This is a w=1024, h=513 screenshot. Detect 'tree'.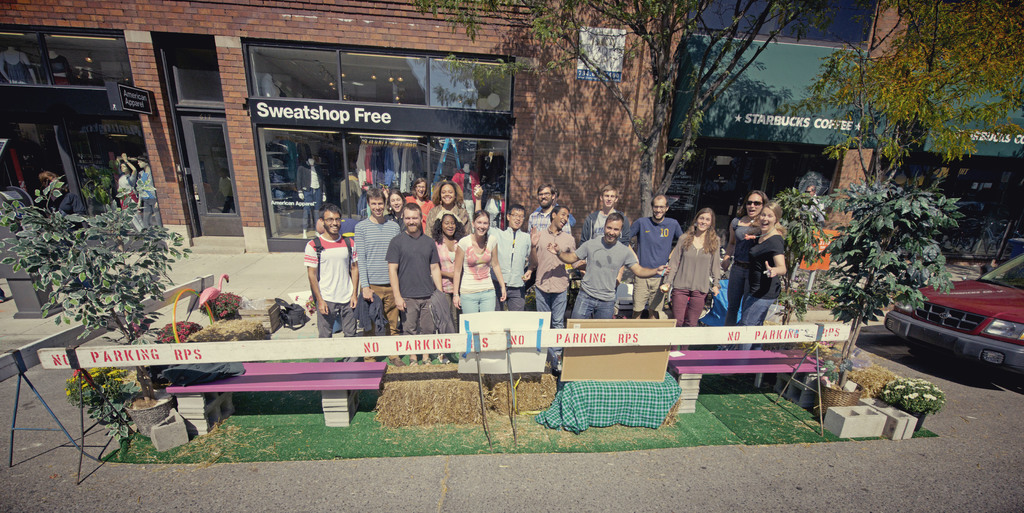
locate(404, 0, 826, 221).
